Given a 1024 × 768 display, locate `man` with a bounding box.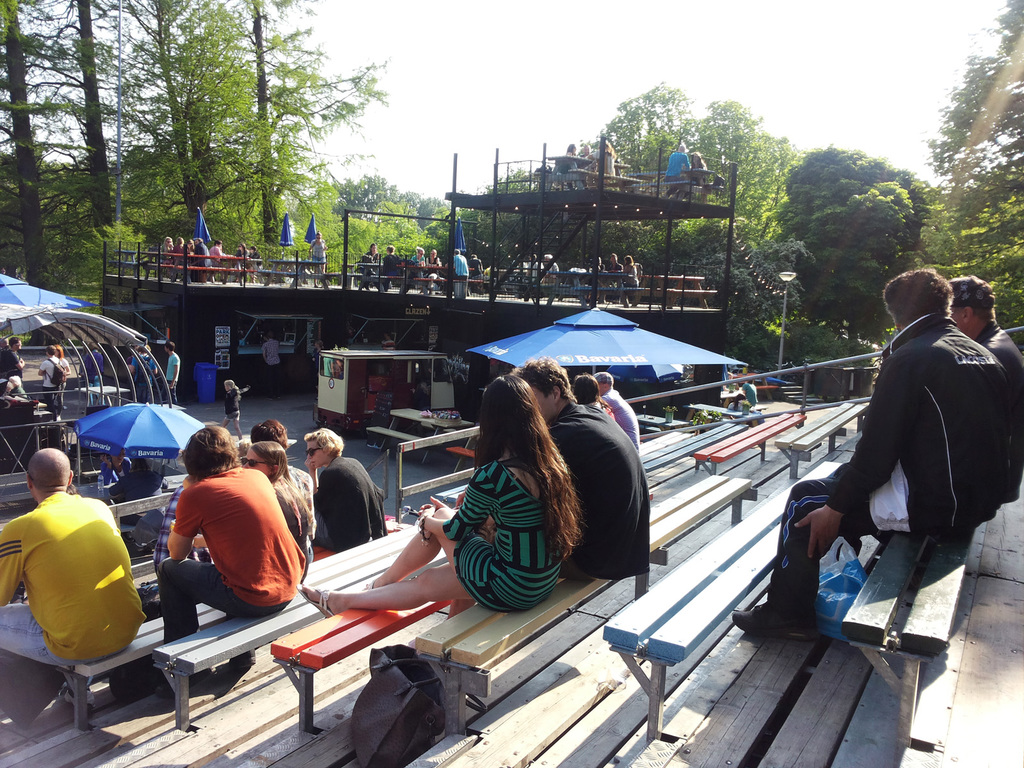
Located: (left=949, top=276, right=1023, bottom=515).
